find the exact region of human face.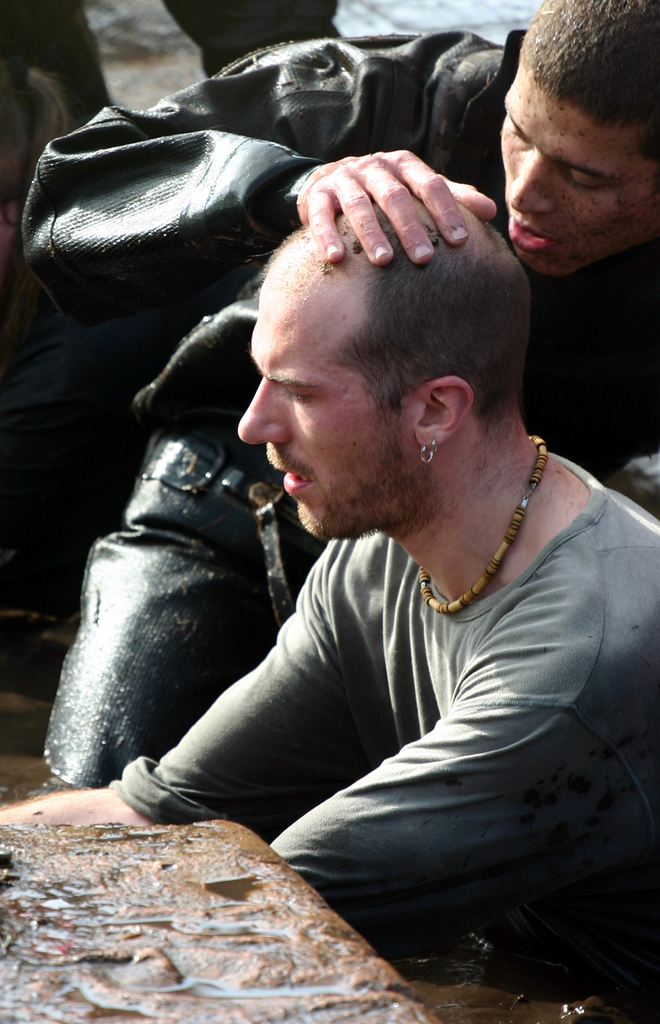
Exact region: (left=503, top=29, right=650, bottom=260).
